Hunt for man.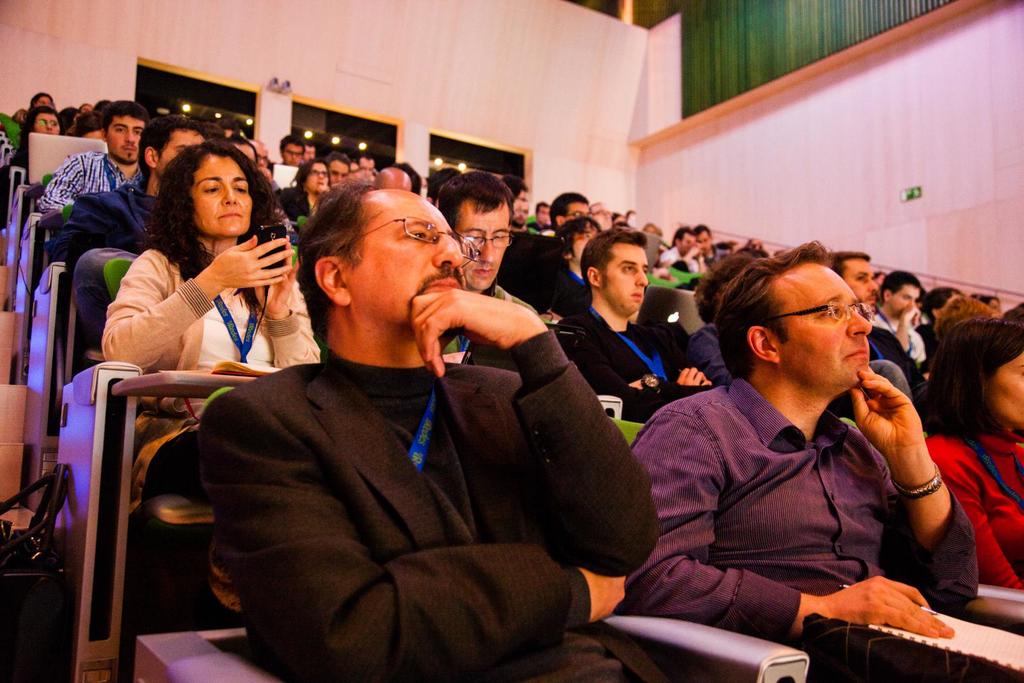
Hunted down at [x1=661, y1=221, x2=707, y2=275].
